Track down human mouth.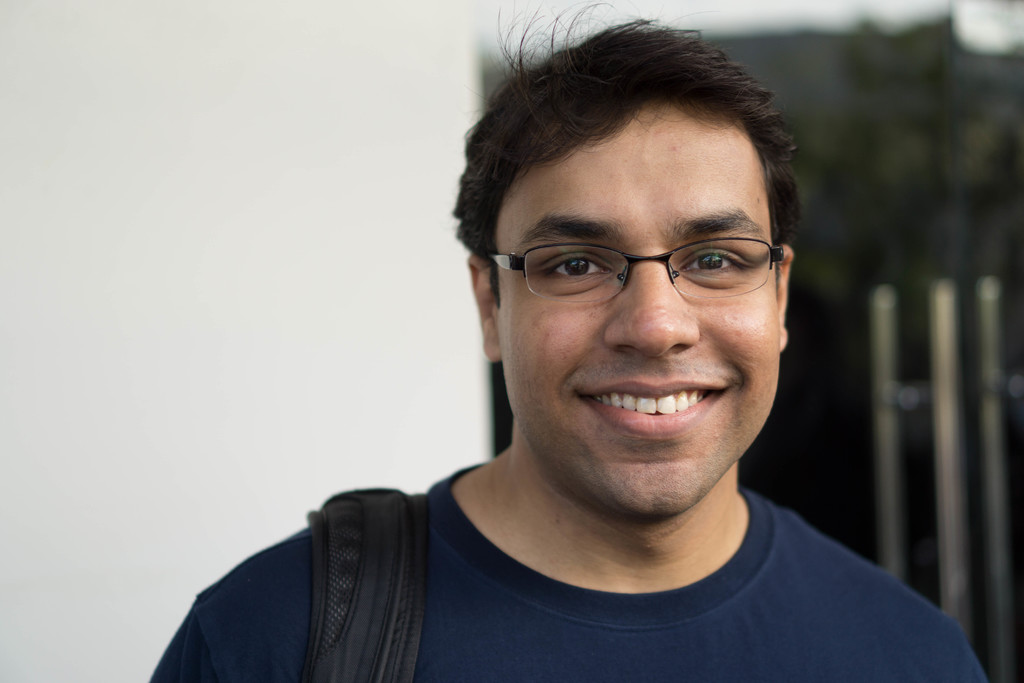
Tracked to x1=572 y1=363 x2=758 y2=440.
